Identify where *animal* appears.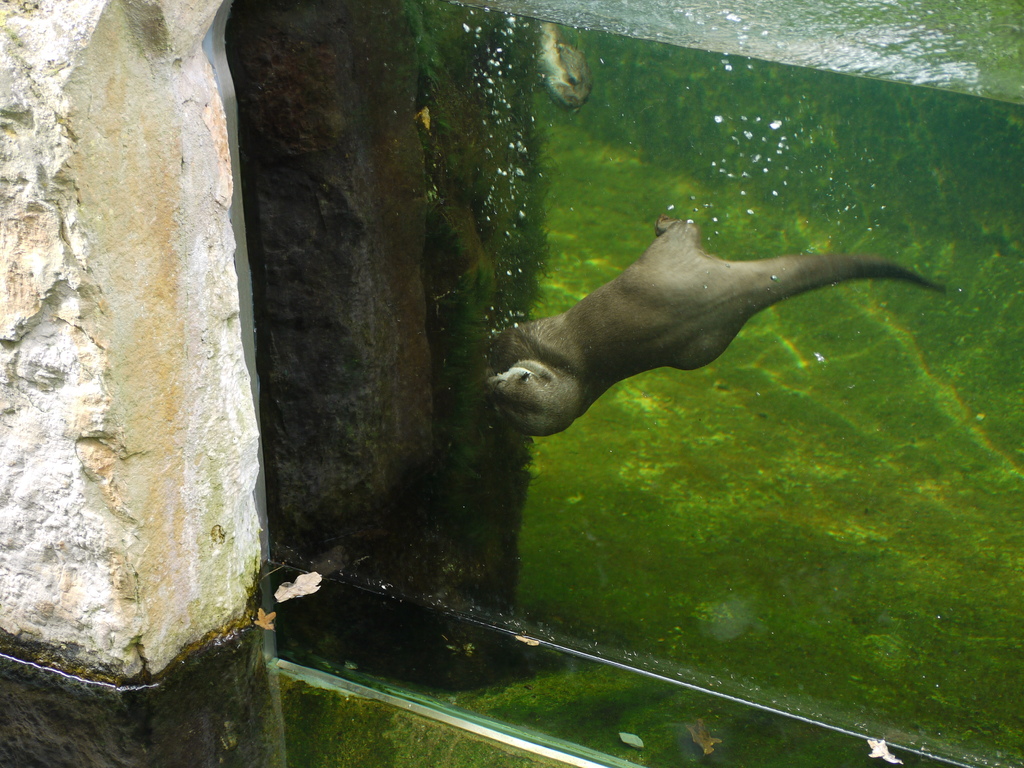
Appears at Rect(535, 21, 595, 114).
